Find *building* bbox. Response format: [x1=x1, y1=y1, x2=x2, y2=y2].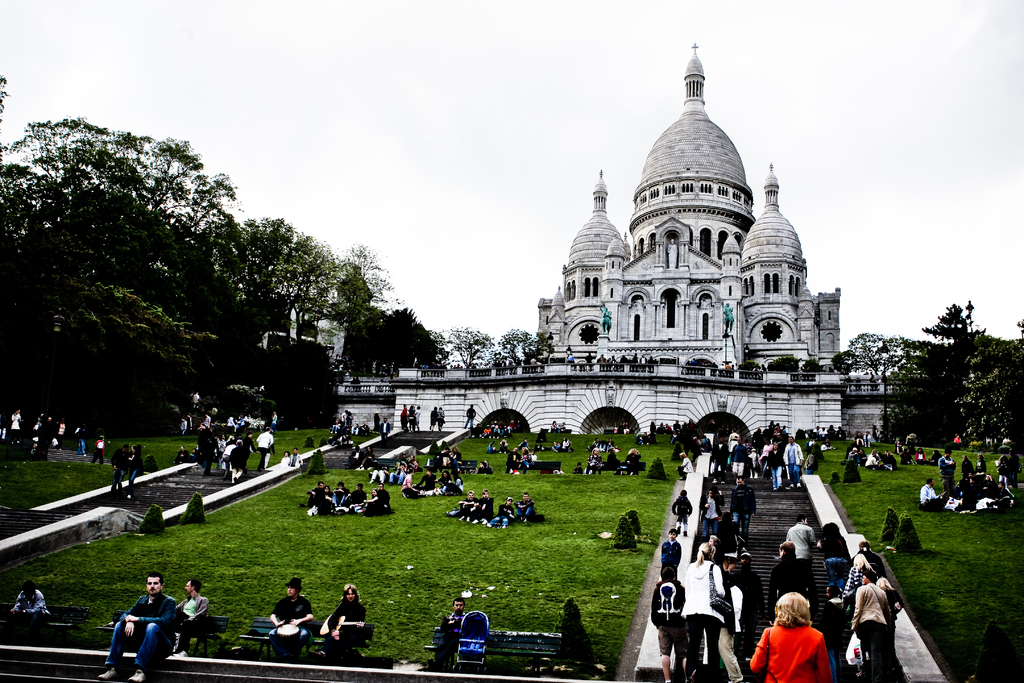
[x1=336, y1=40, x2=891, y2=440].
